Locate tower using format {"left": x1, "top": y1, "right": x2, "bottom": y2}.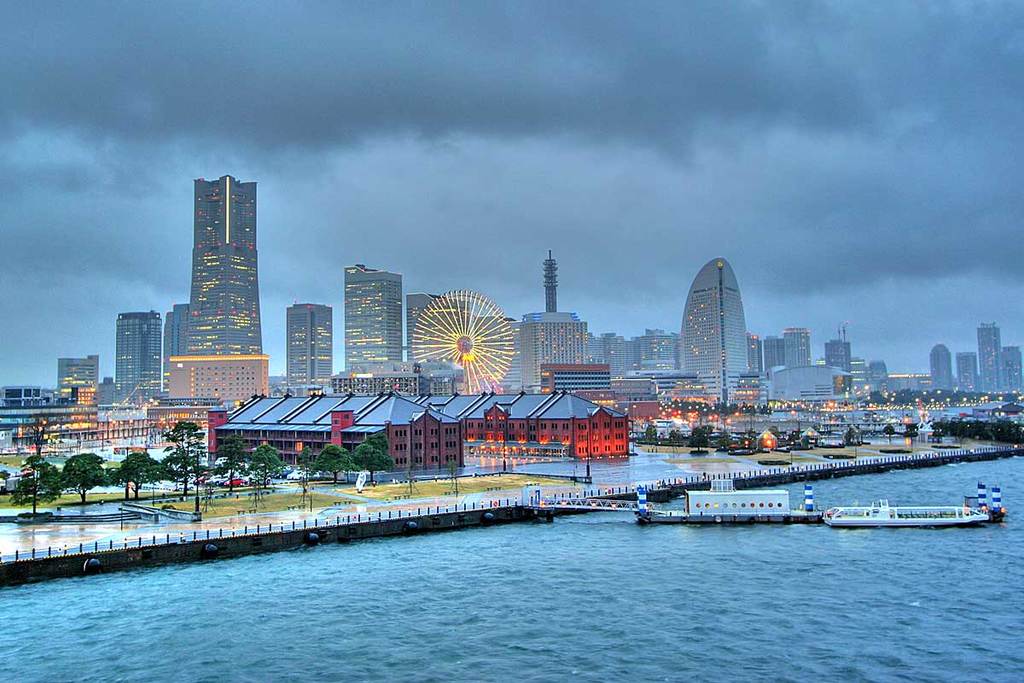
{"left": 779, "top": 329, "right": 811, "bottom": 370}.
